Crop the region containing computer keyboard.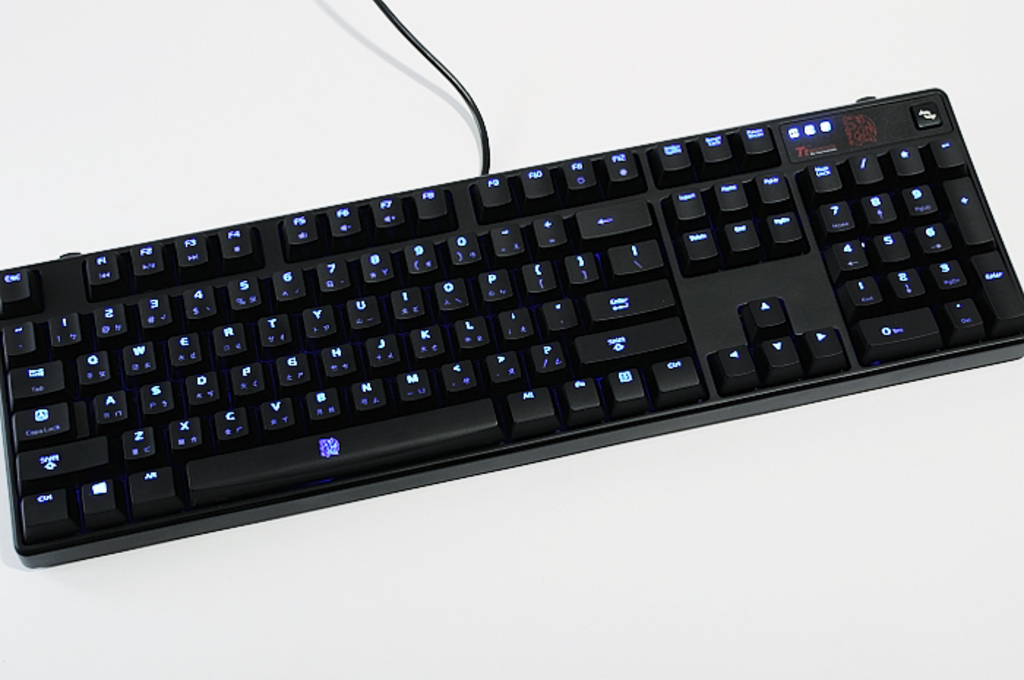
Crop region: [0, 88, 1023, 567].
